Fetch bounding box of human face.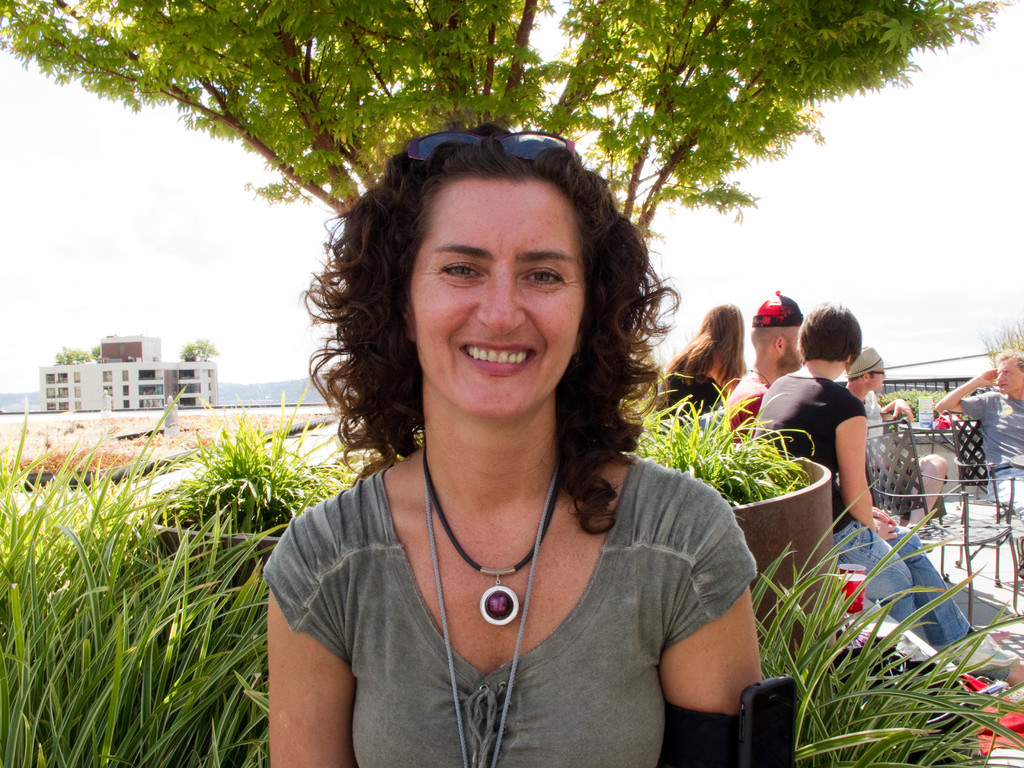
Bbox: bbox(407, 171, 581, 413).
